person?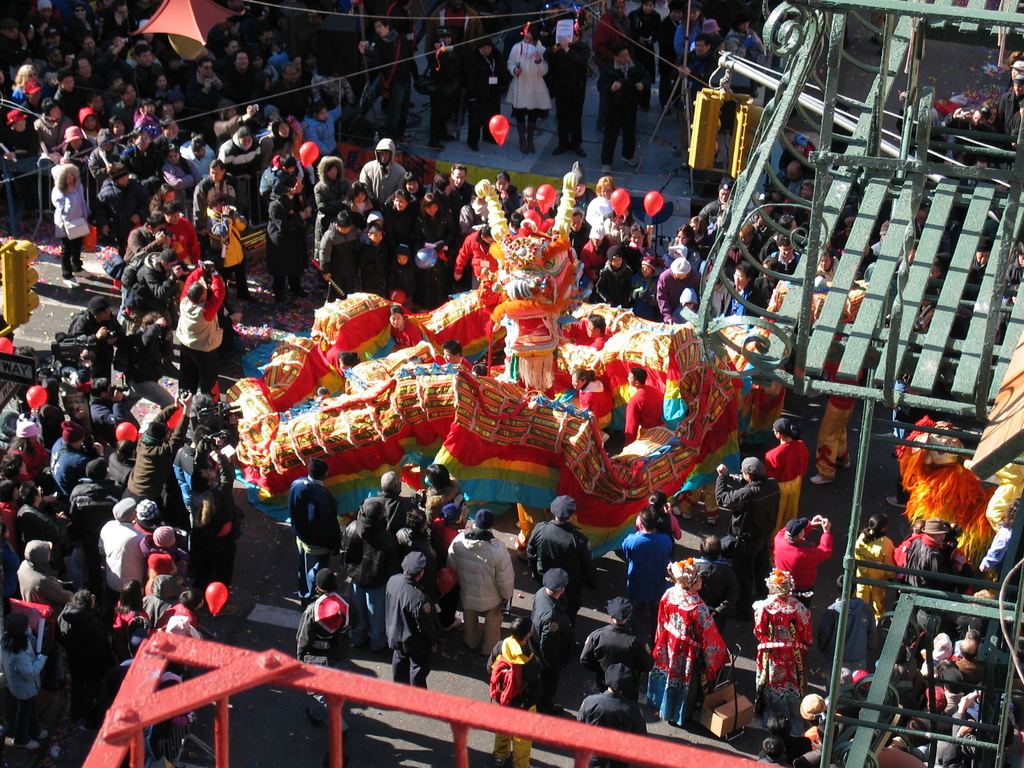
[left=659, top=564, right=726, bottom=723]
